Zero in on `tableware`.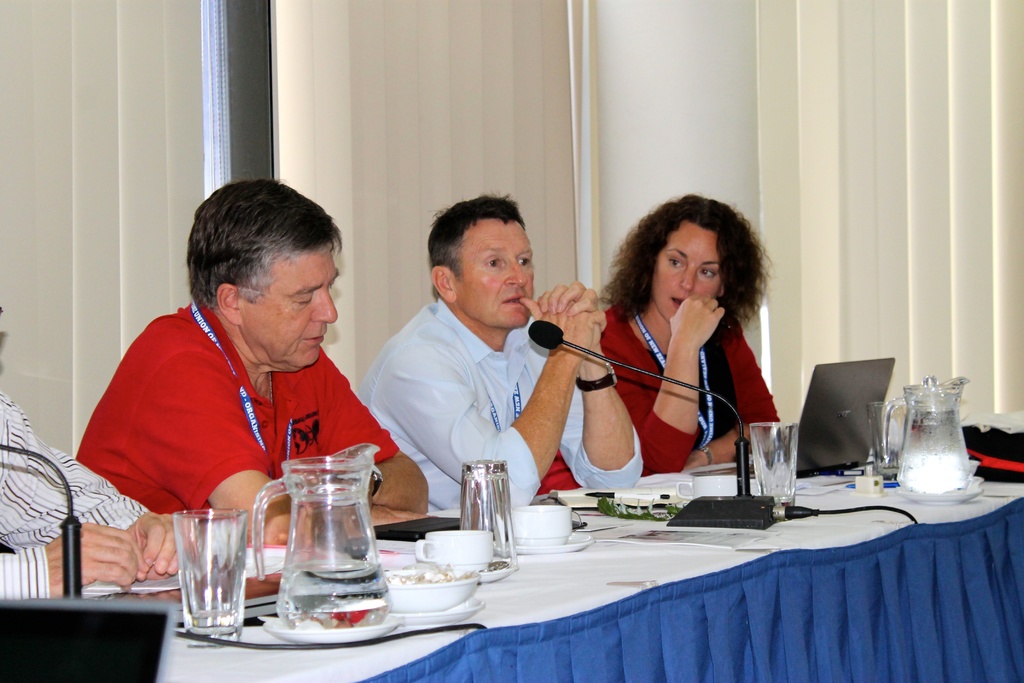
Zeroed in: bbox(513, 498, 572, 545).
